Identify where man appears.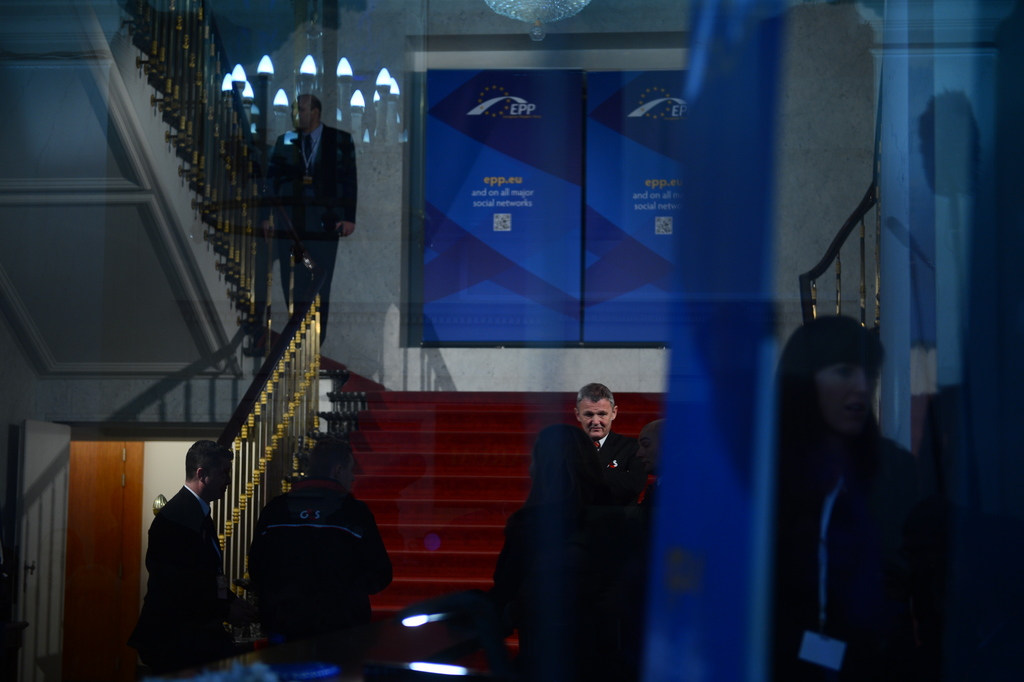
Appears at {"left": 138, "top": 444, "right": 246, "bottom": 677}.
